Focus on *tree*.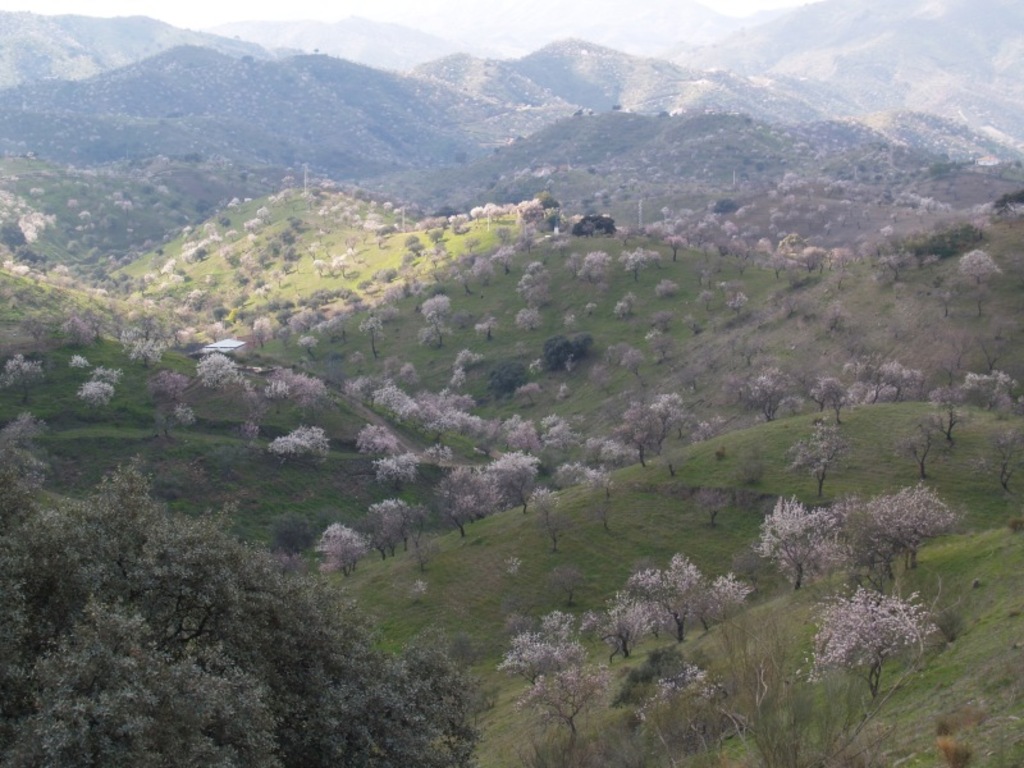
Focused at bbox=(902, 421, 932, 477).
